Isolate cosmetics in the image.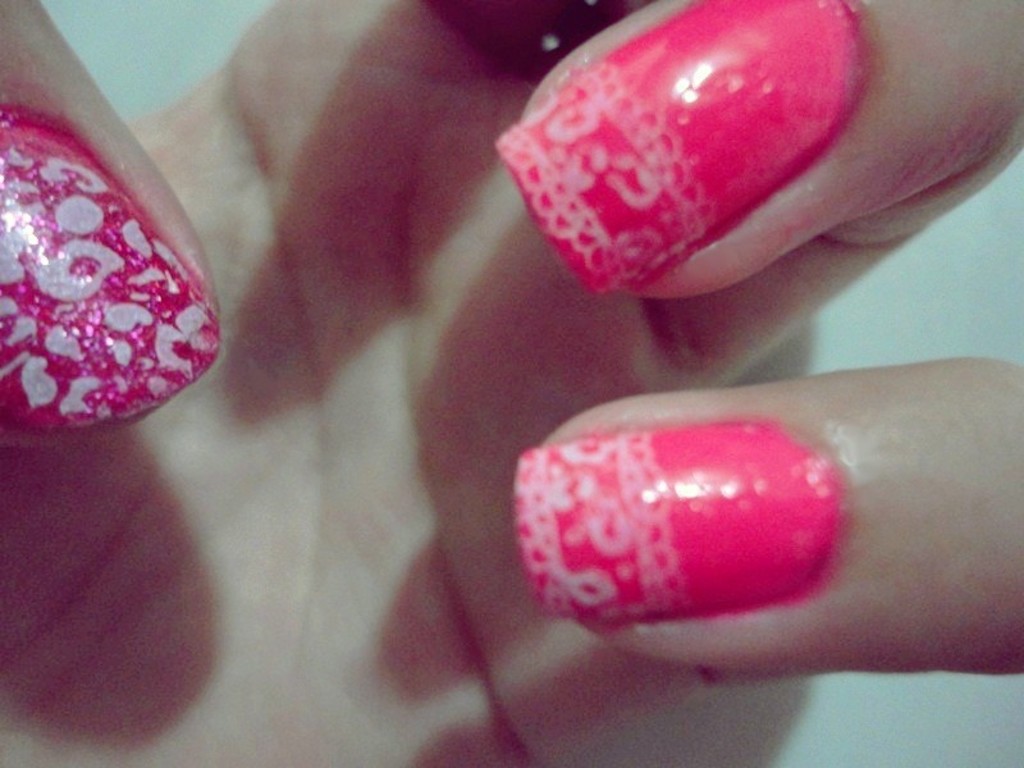
Isolated region: [470,0,925,312].
